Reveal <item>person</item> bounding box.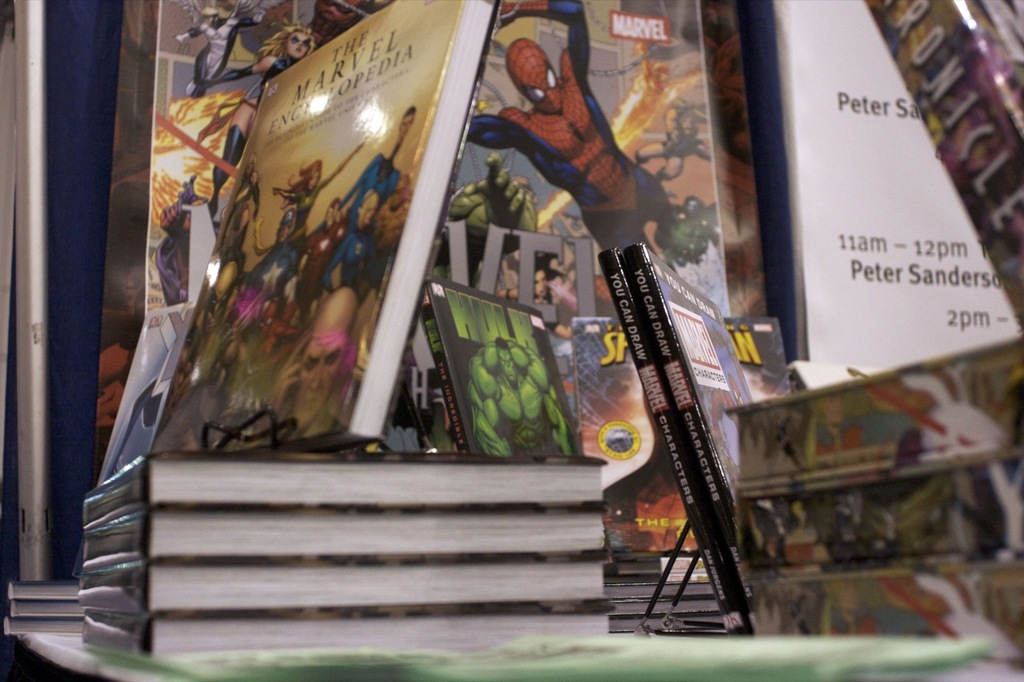
Revealed: box=[450, 155, 535, 284].
